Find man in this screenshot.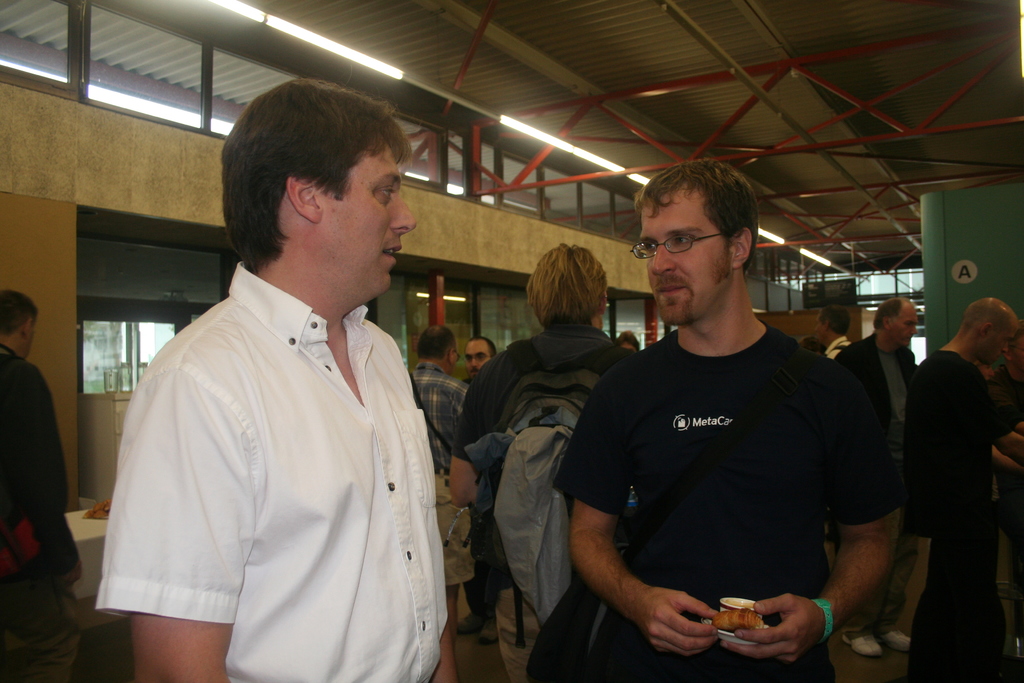
The bounding box for man is region(467, 228, 630, 680).
